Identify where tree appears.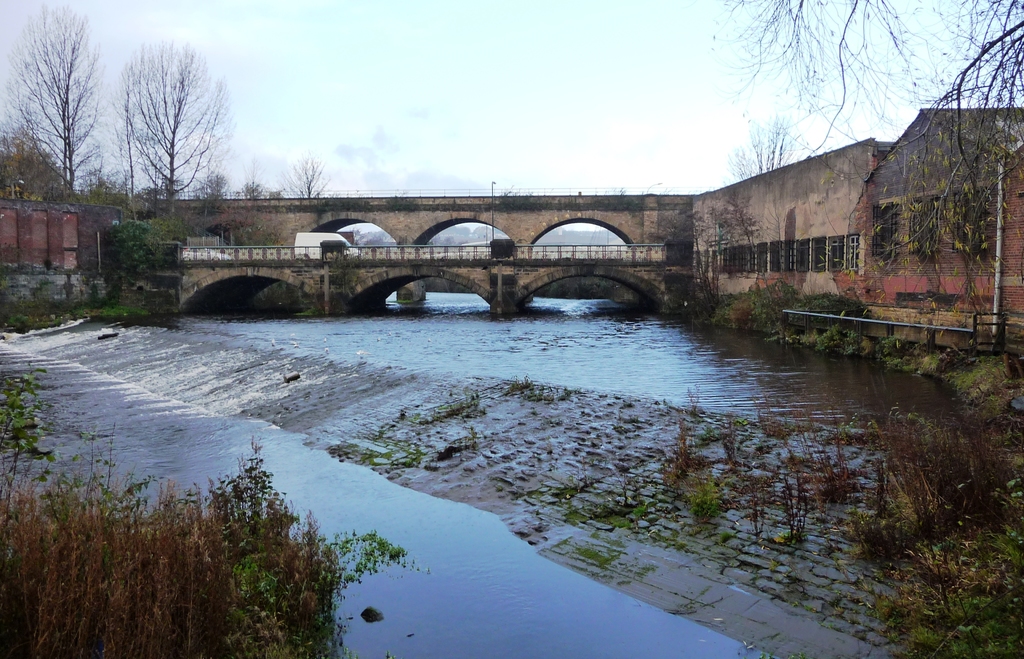
Appears at region(716, 185, 762, 291).
